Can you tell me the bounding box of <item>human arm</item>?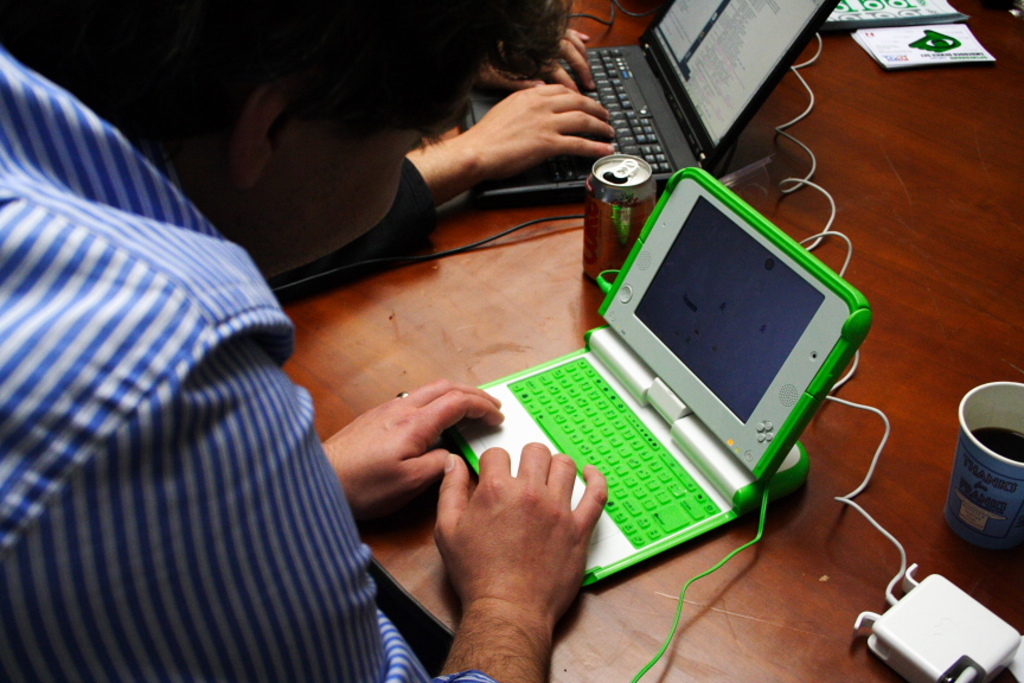
<bbox>309, 375, 503, 513</bbox>.
